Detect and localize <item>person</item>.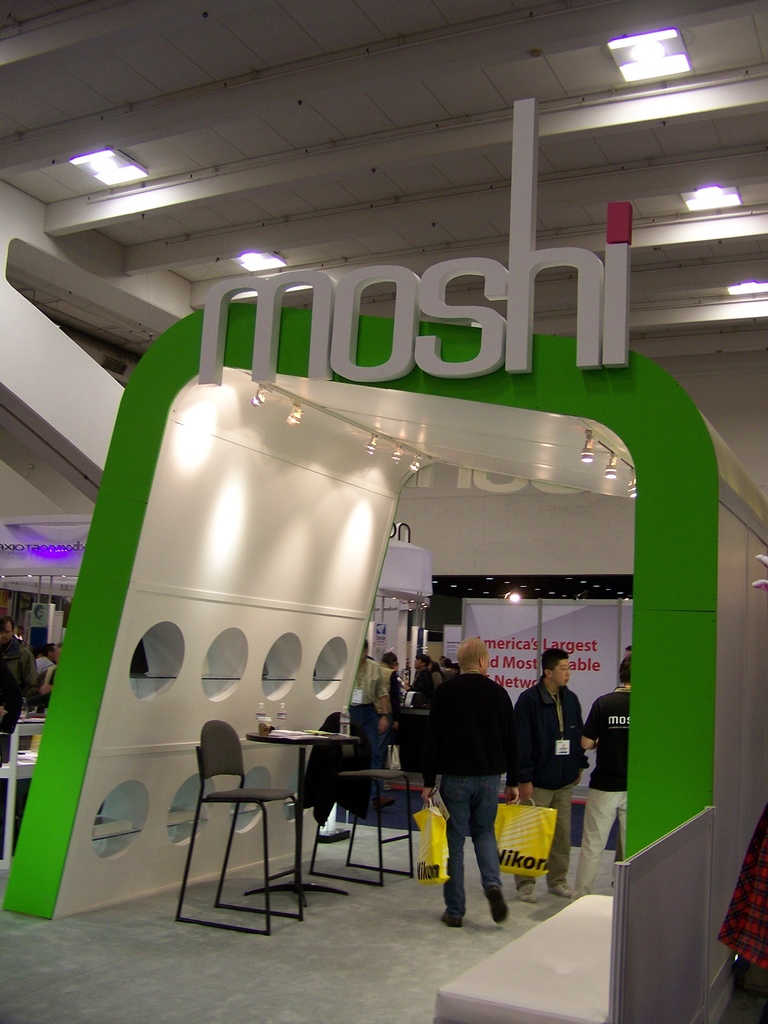
Localized at (513, 648, 591, 907).
